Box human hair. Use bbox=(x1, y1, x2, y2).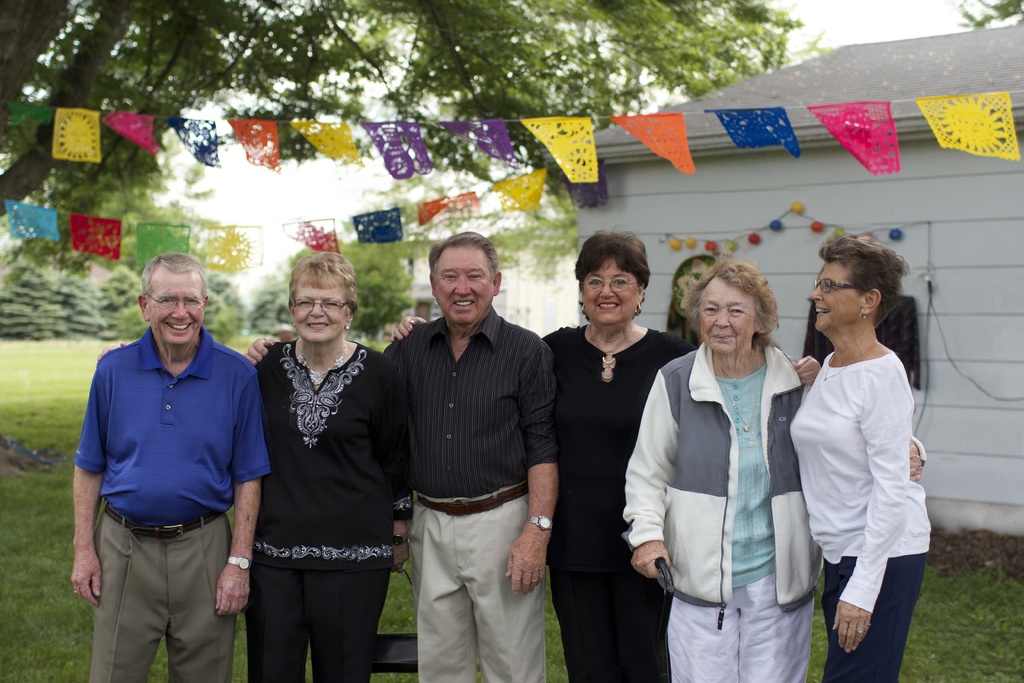
bbox=(690, 267, 787, 371).
